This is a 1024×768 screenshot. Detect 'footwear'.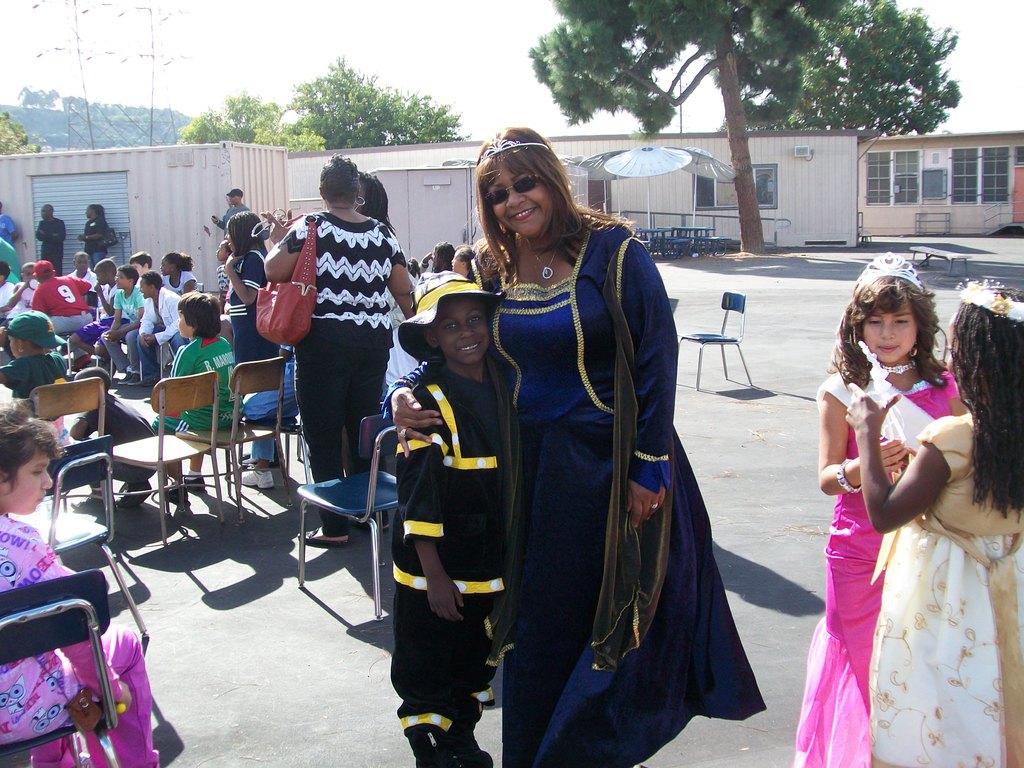
x1=166 y1=484 x2=189 y2=502.
